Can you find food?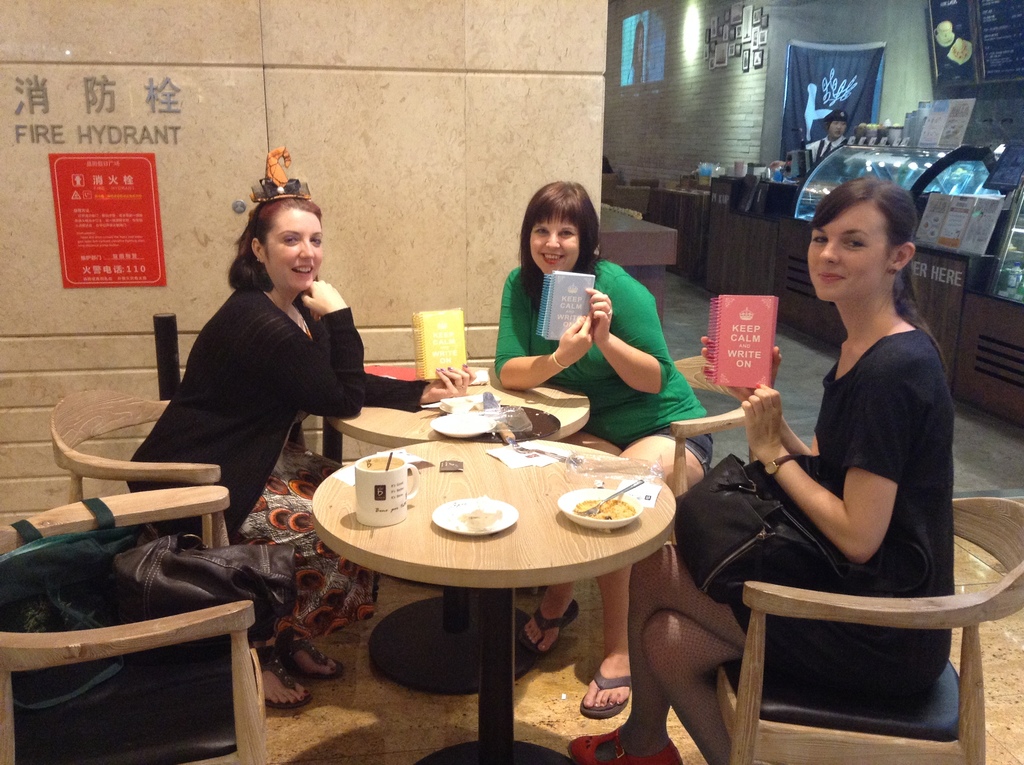
Yes, bounding box: [left=577, top=497, right=636, bottom=522].
